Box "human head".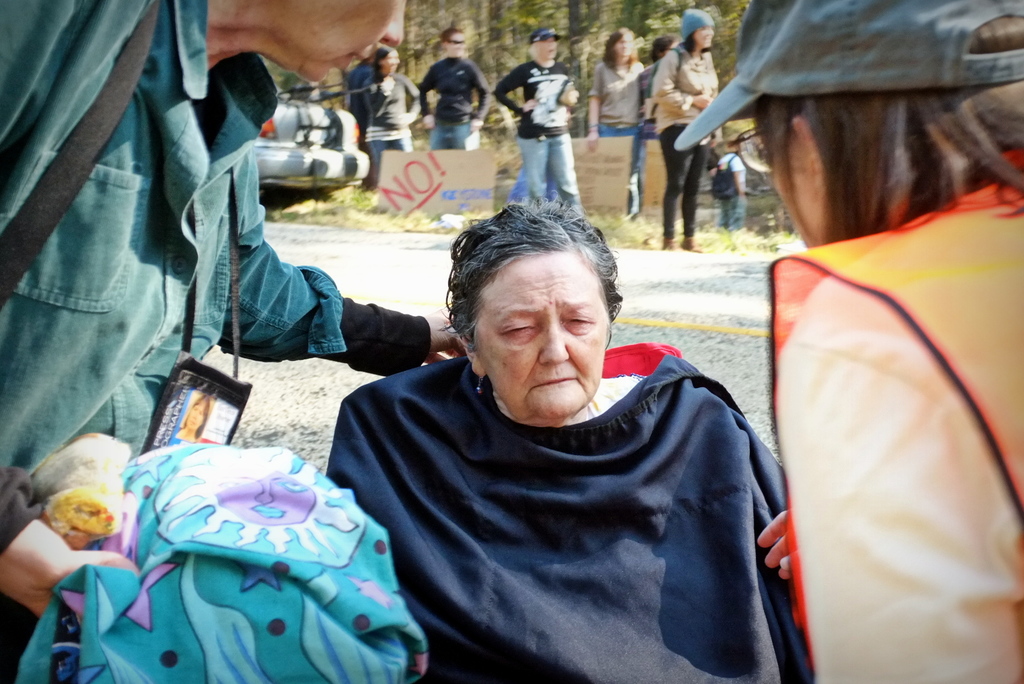
crop(240, 0, 406, 83).
